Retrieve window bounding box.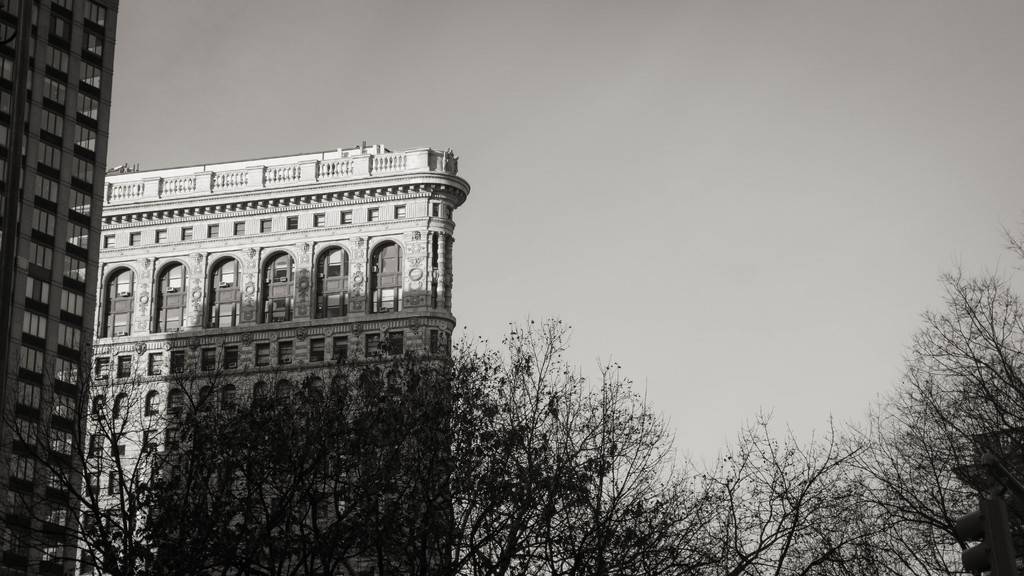
Bounding box: left=431, top=200, right=441, bottom=216.
